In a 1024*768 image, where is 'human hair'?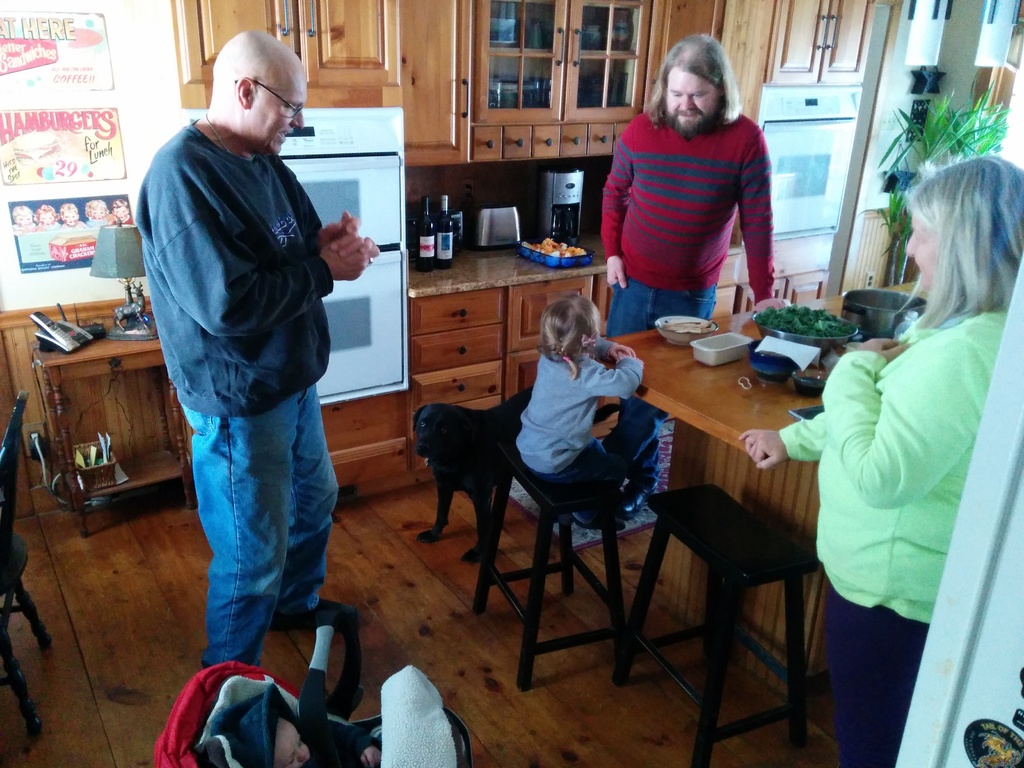
region(898, 155, 1023, 315).
